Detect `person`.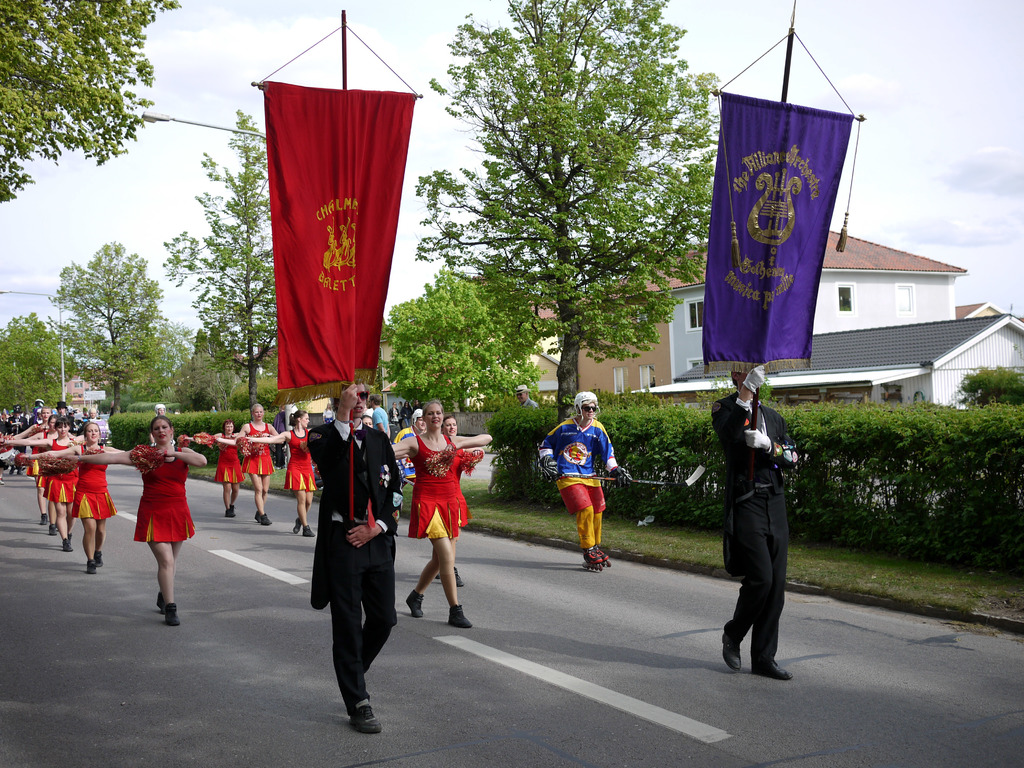
Detected at <region>239, 408, 317, 532</region>.
